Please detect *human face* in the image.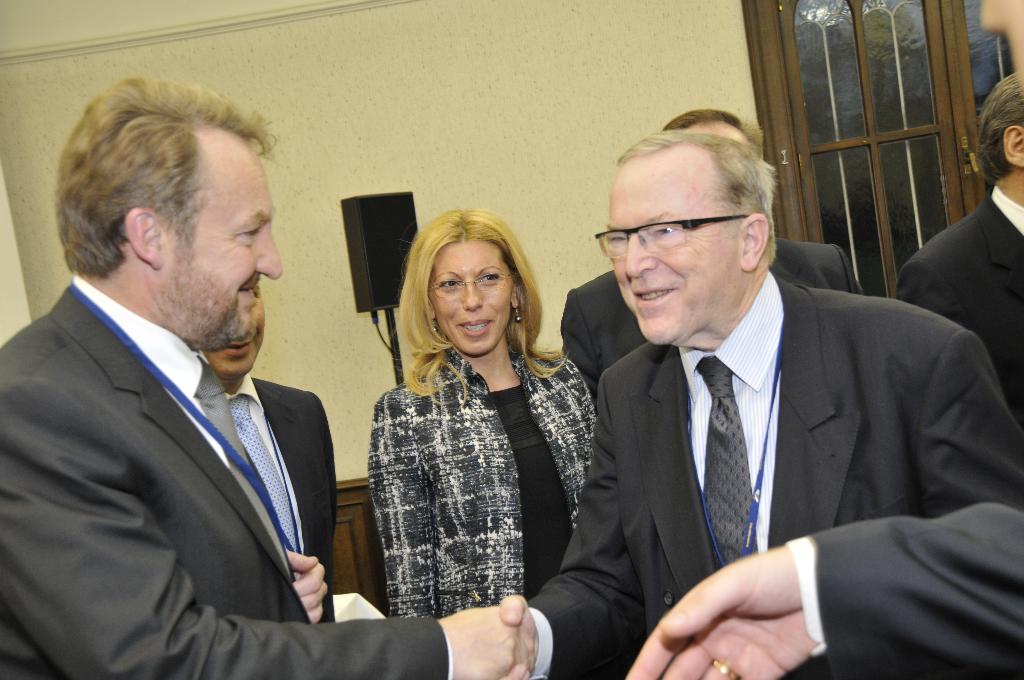
<box>430,248,516,356</box>.
